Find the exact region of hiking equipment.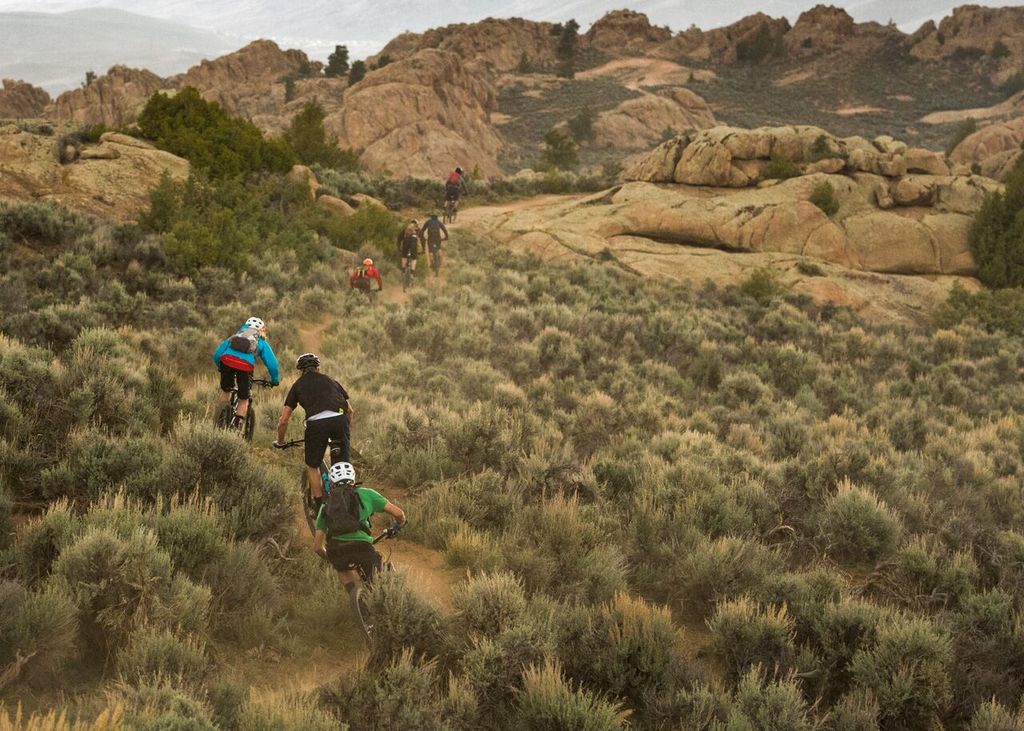
Exact region: bbox(446, 168, 457, 185).
